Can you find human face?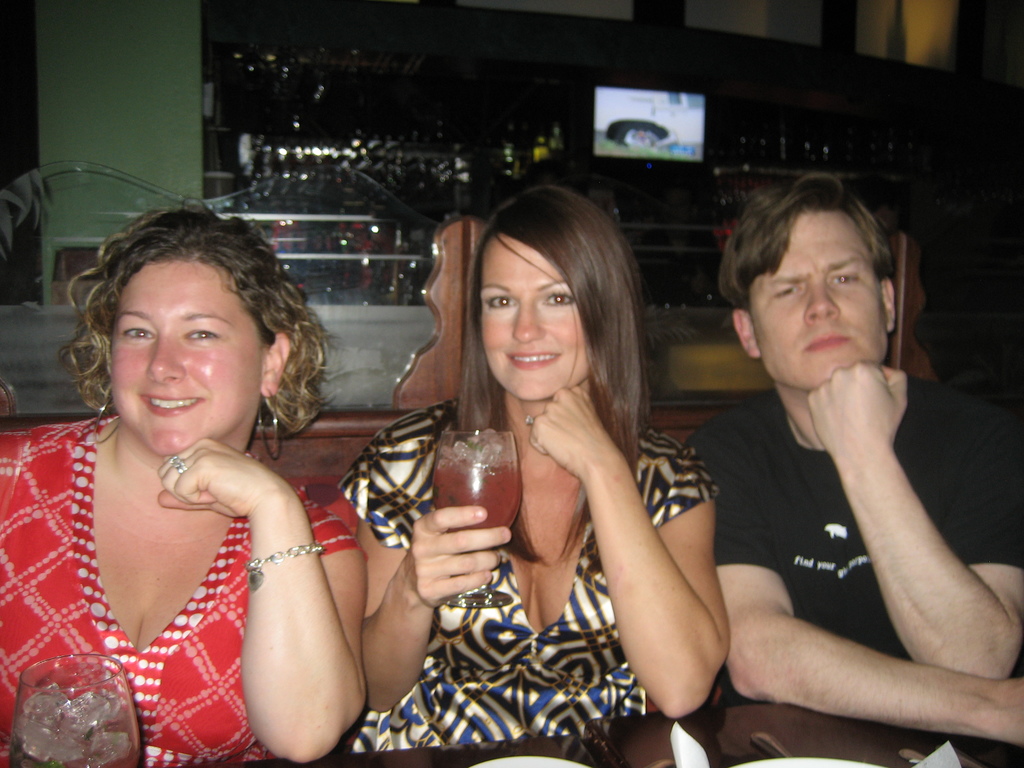
Yes, bounding box: l=755, t=203, r=890, b=393.
